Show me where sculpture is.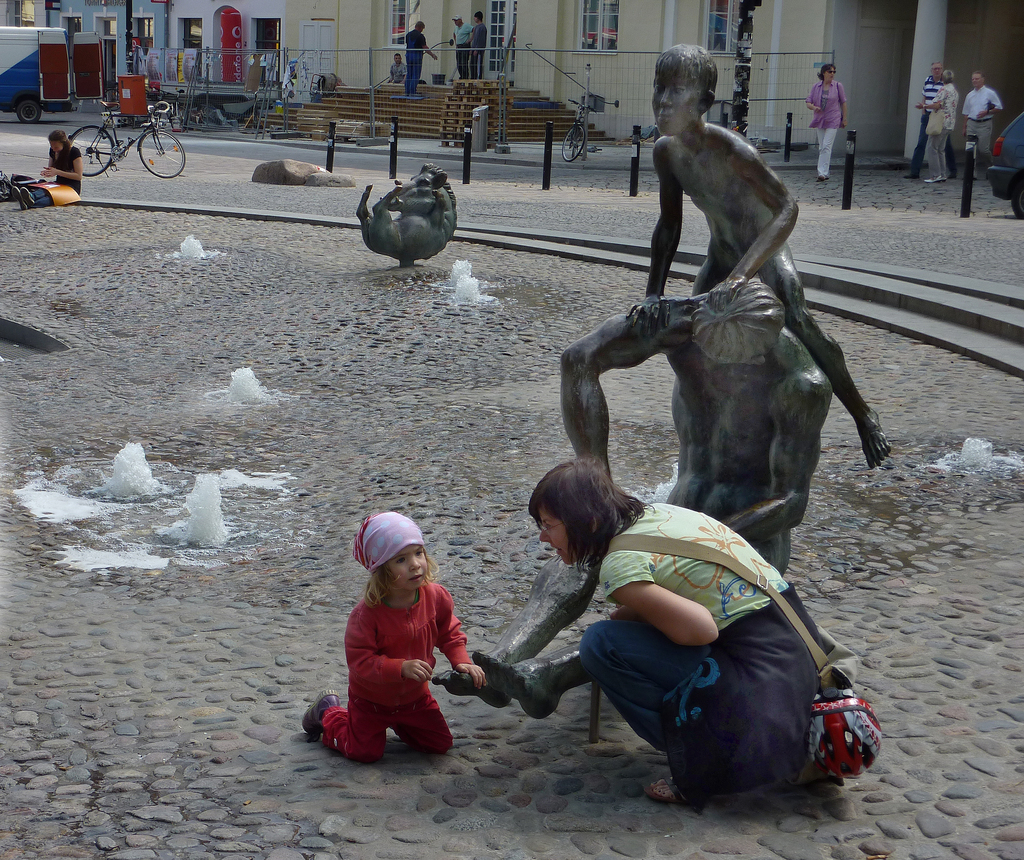
sculpture is at (left=572, top=295, right=833, bottom=590).
